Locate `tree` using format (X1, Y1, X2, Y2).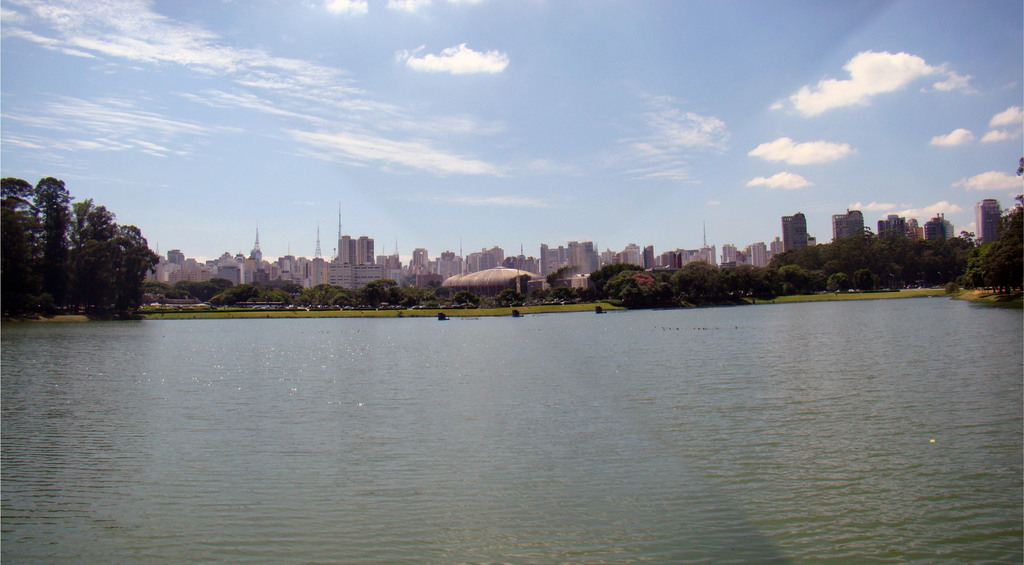
(216, 292, 235, 307).
